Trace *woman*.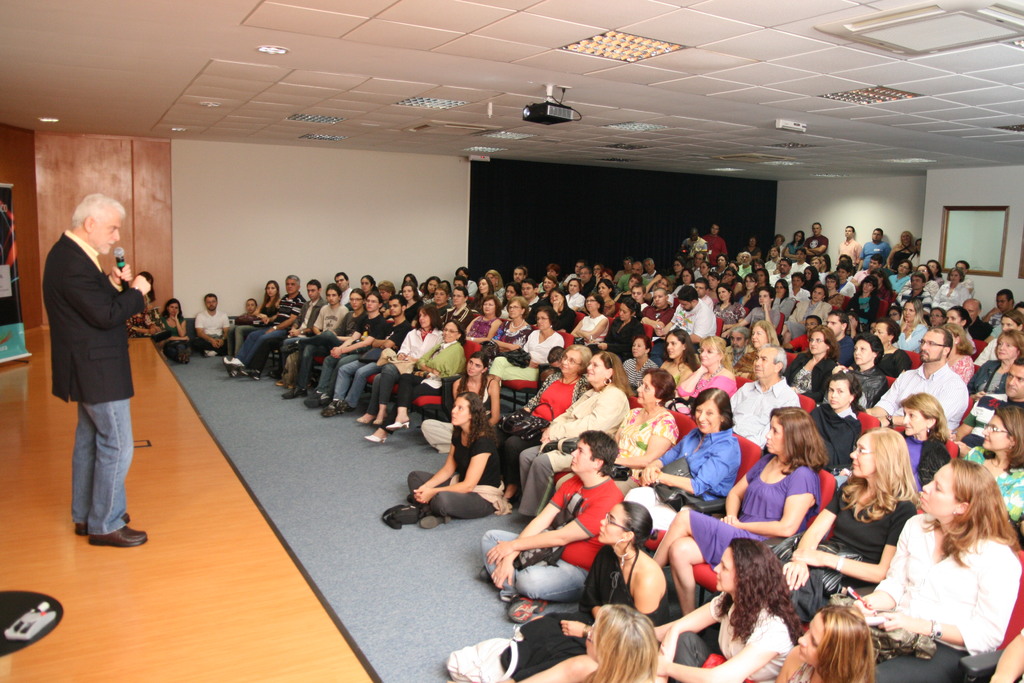
Traced to bbox=[522, 604, 653, 682].
